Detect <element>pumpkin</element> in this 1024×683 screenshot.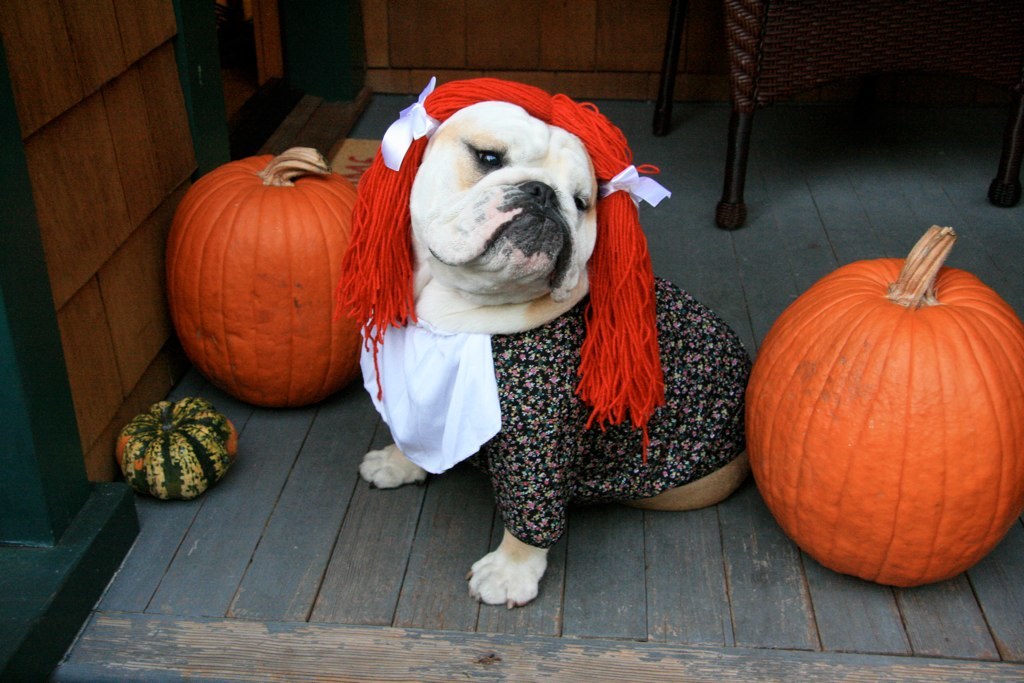
Detection: Rect(170, 148, 381, 407).
